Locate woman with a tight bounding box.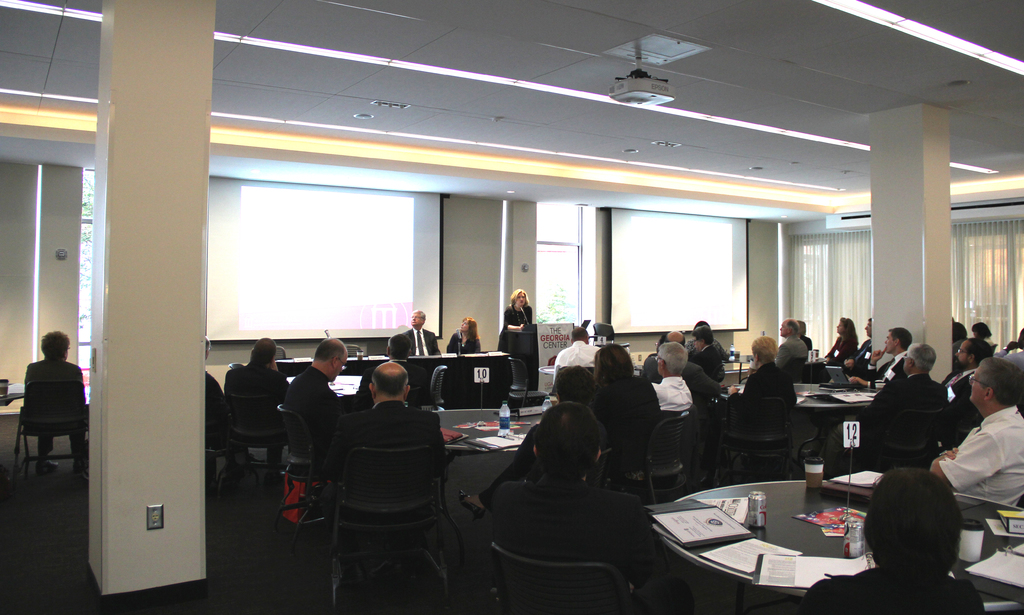
box=[495, 288, 531, 350].
